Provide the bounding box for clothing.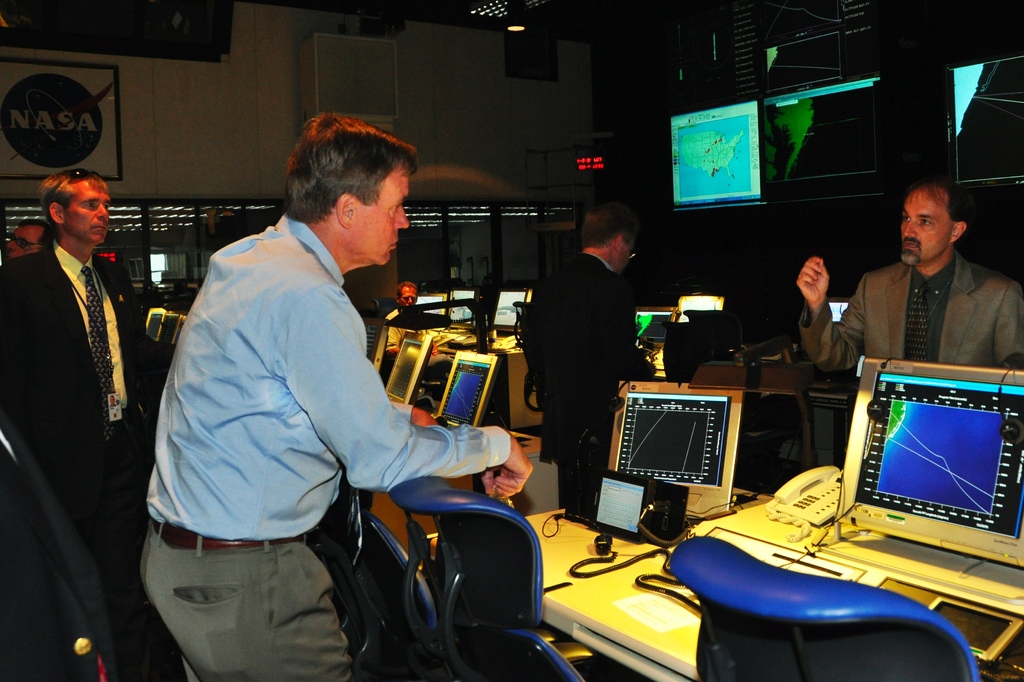
bbox=[0, 248, 158, 681].
